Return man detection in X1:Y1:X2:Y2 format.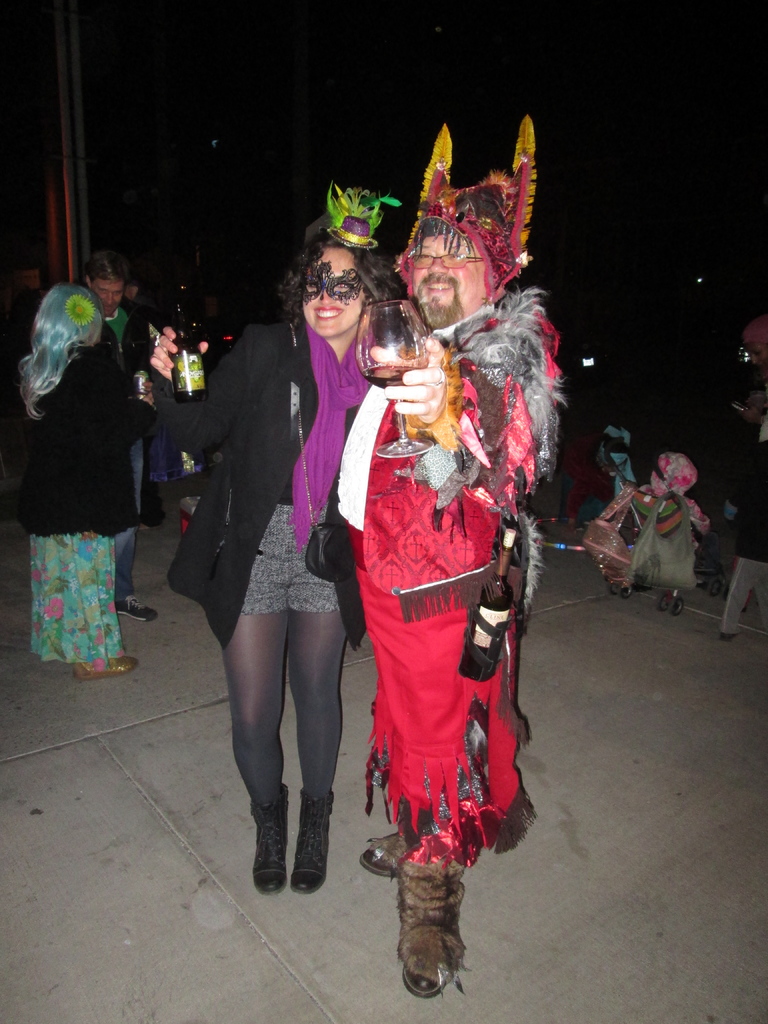
85:257:153:624.
